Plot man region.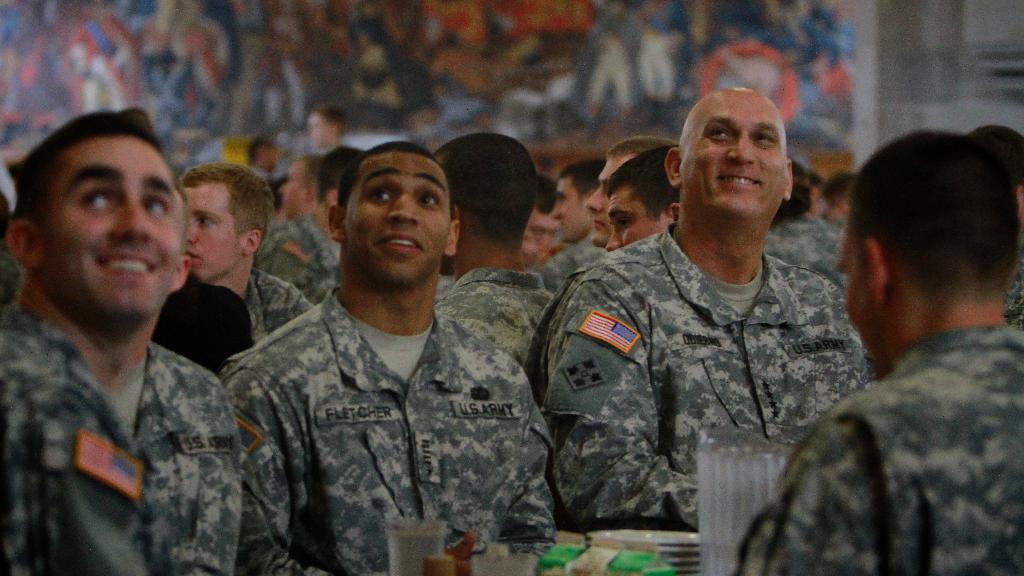
Plotted at 585/130/680/253.
